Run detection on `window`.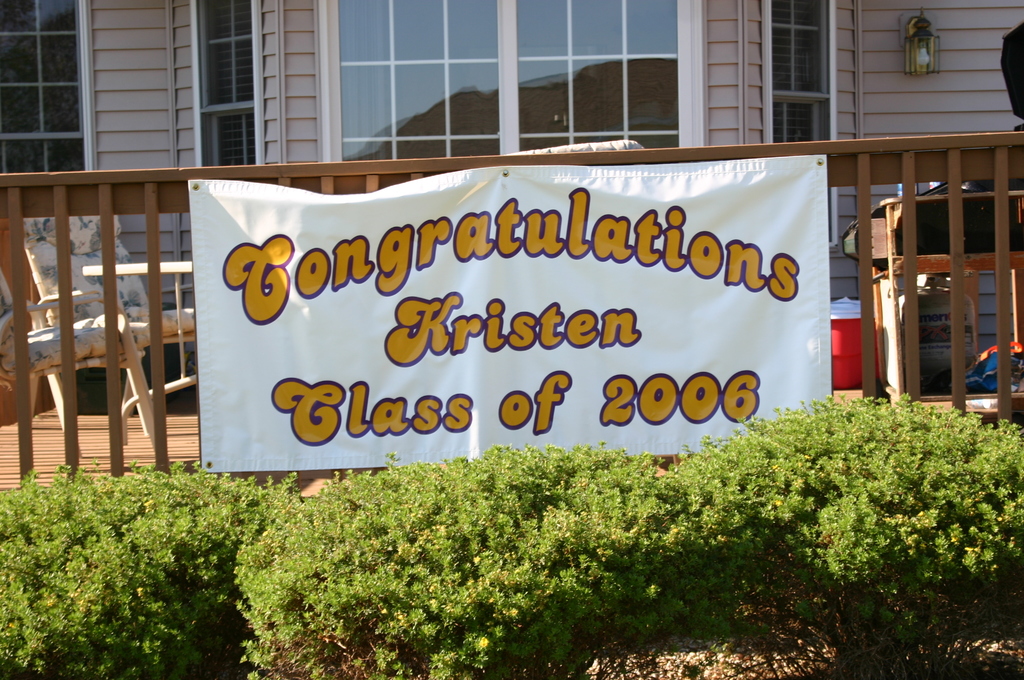
Result: 186 0 264 166.
